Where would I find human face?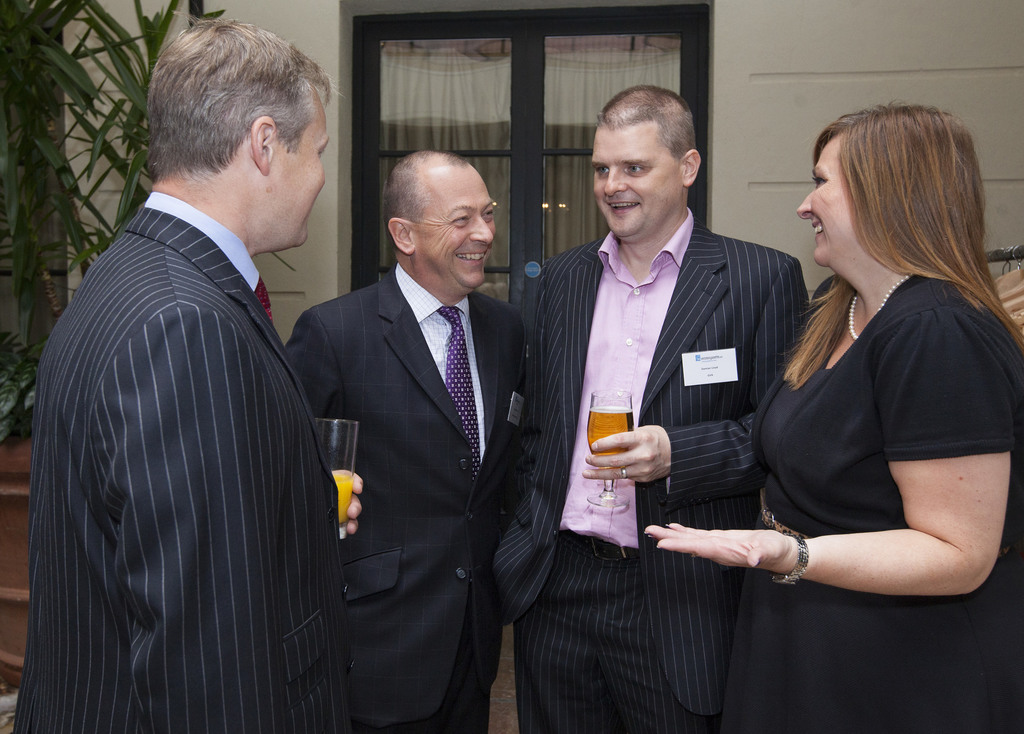
At 417:173:495:277.
